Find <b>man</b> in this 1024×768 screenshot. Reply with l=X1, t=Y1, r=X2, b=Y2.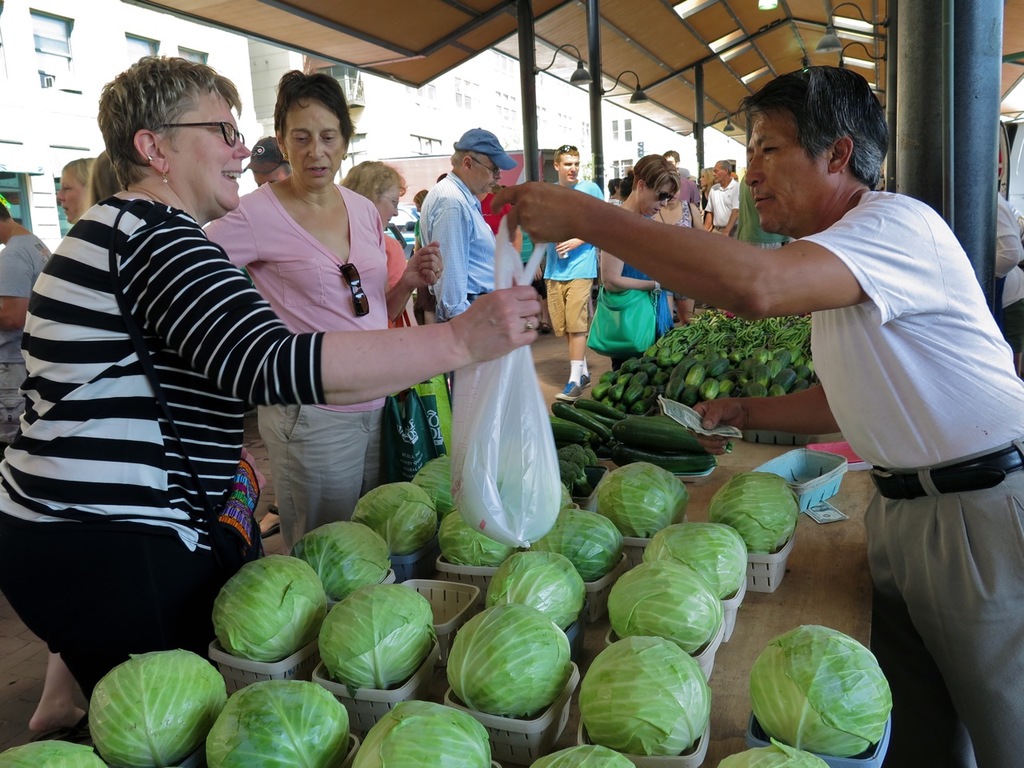
l=706, t=154, r=745, b=237.
